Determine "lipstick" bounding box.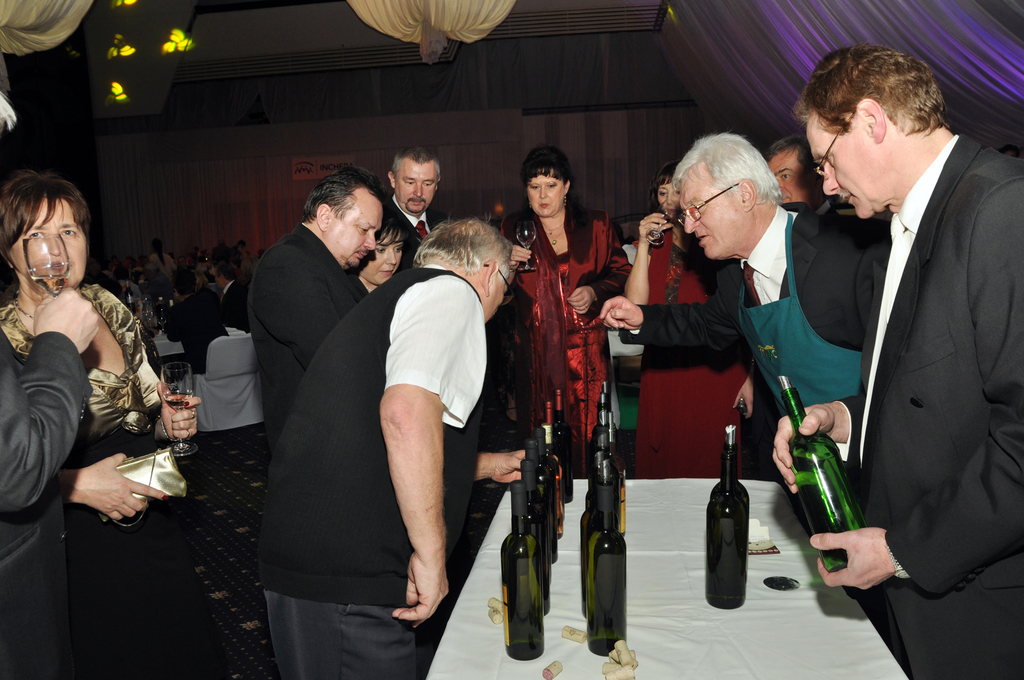
Determined: rect(538, 204, 551, 209).
